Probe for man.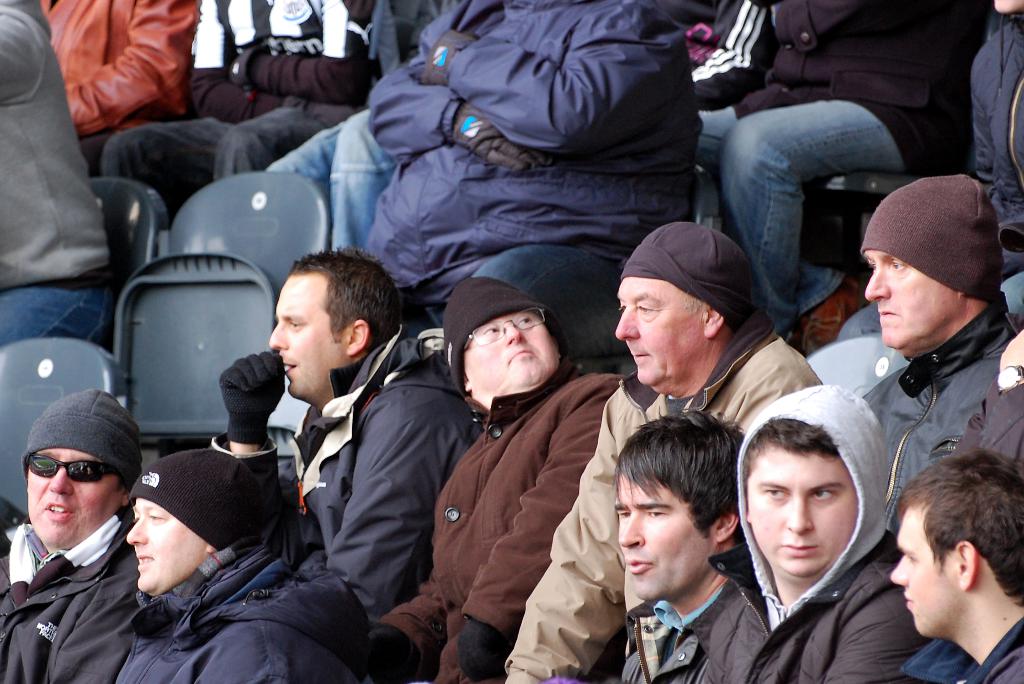
Probe result: rect(698, 0, 972, 337).
